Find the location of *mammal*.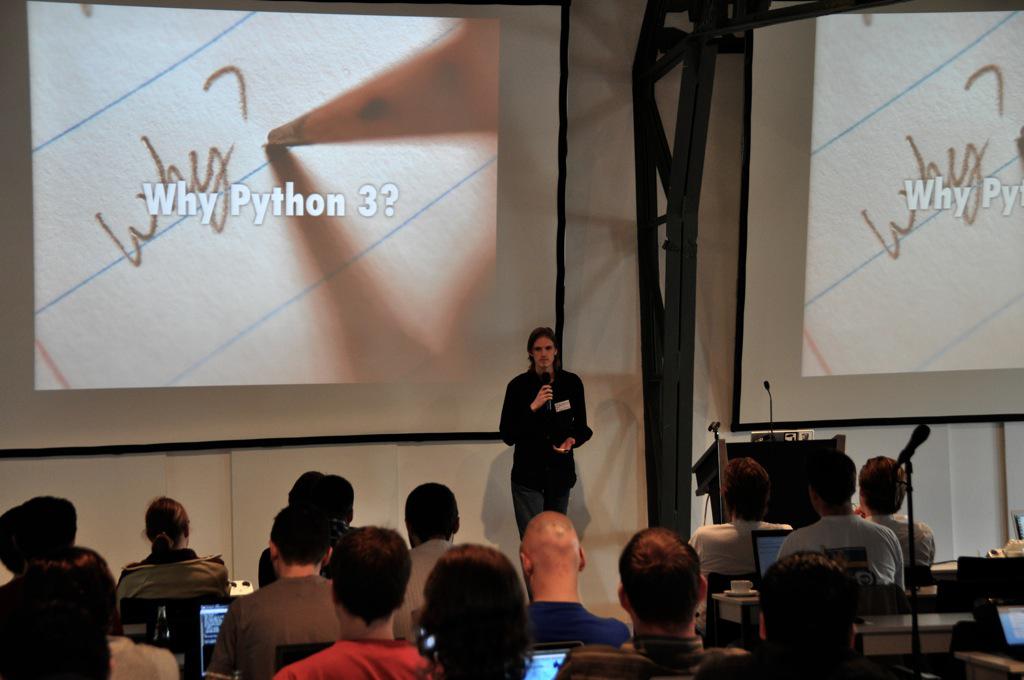
Location: [left=423, top=545, right=531, bottom=679].
